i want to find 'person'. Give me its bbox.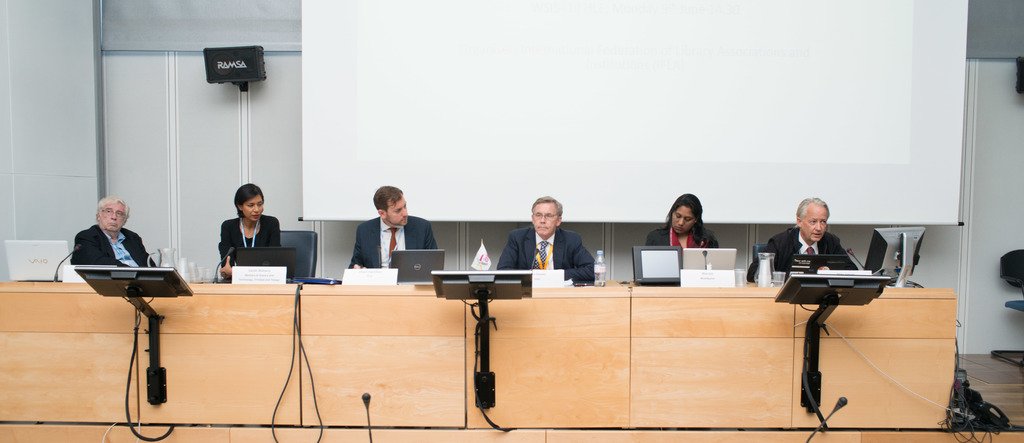
pyautogui.locateOnScreen(65, 199, 159, 277).
